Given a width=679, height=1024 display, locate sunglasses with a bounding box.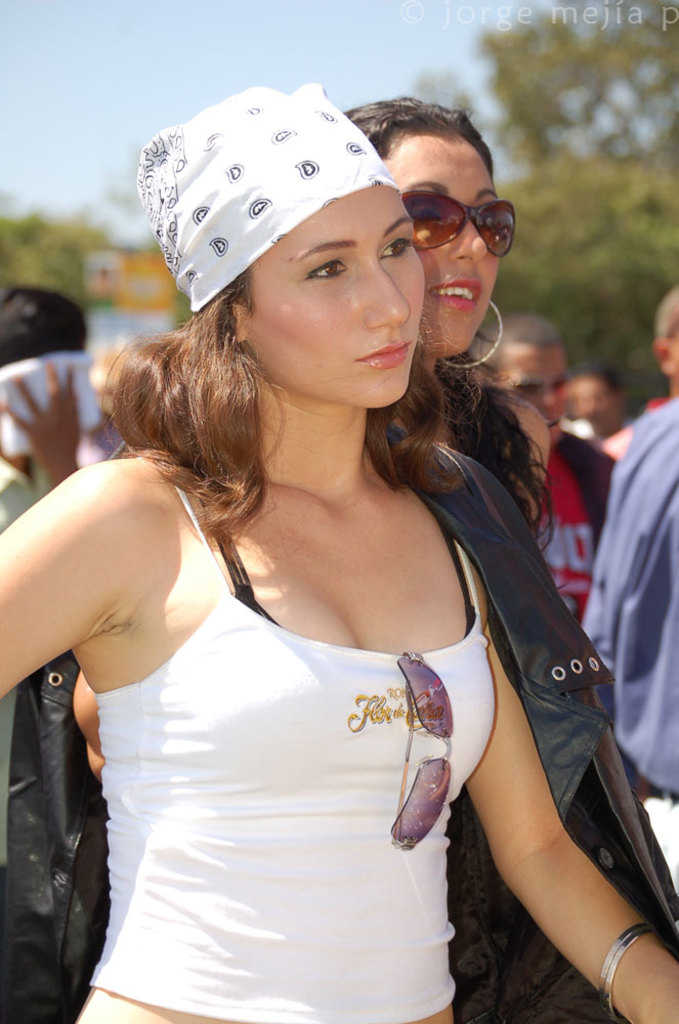
Located: <box>520,374,578,408</box>.
